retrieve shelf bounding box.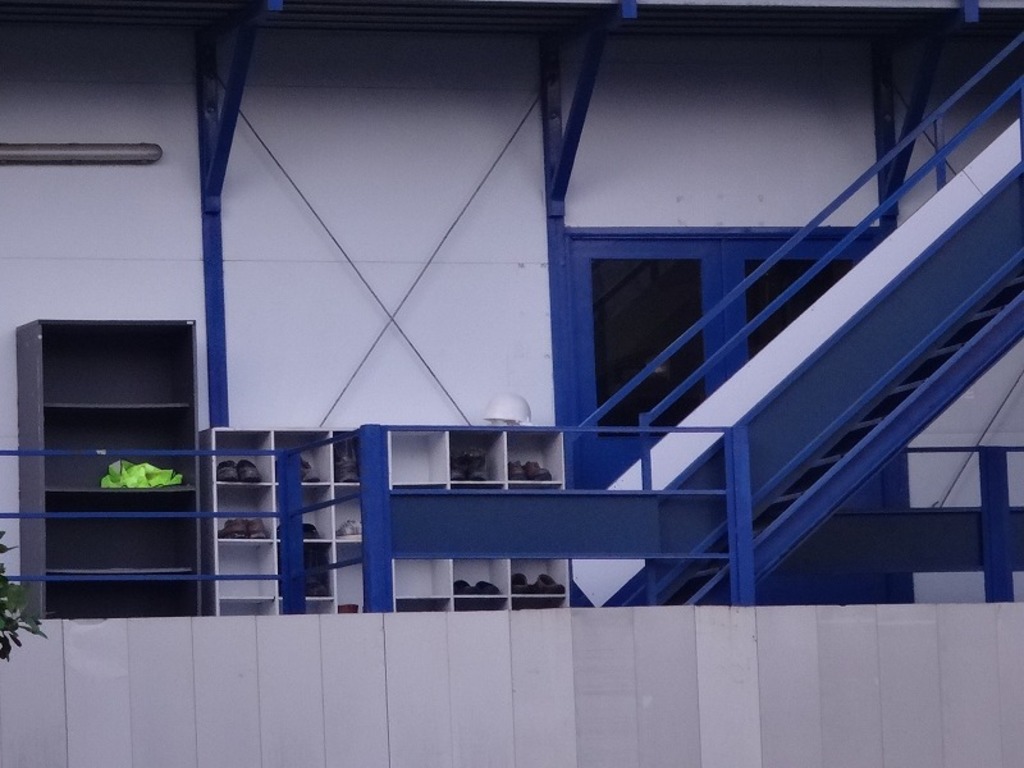
Bounding box: box=[13, 413, 211, 488].
